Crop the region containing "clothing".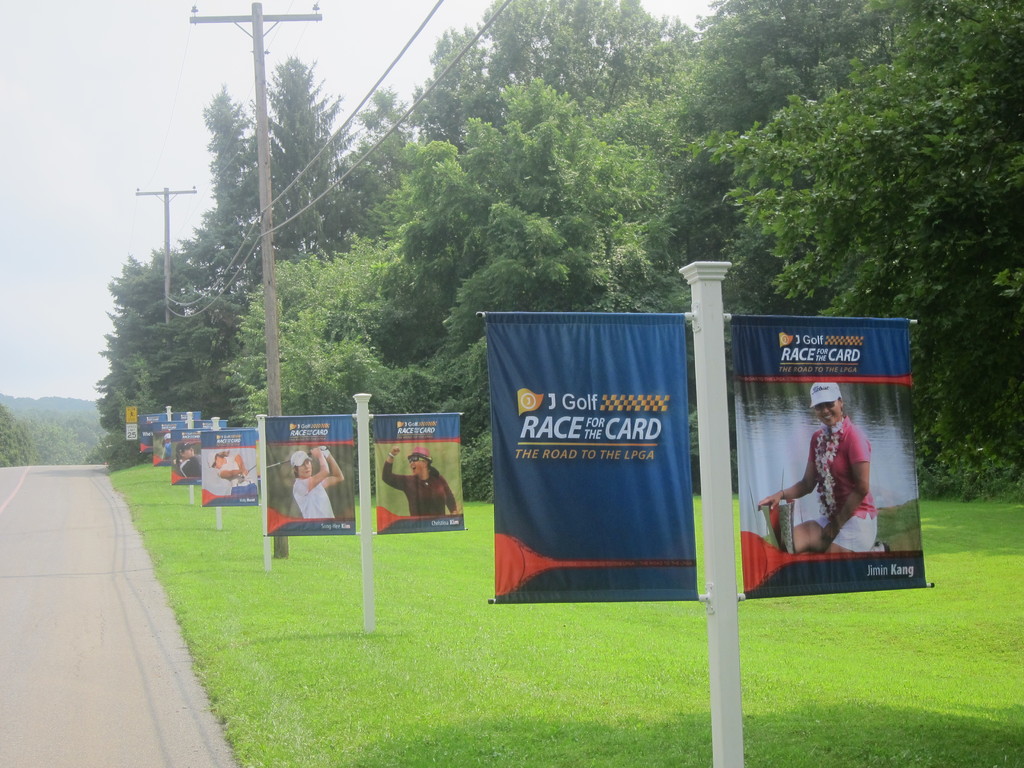
Crop region: <bbox>290, 477, 335, 519</bbox>.
